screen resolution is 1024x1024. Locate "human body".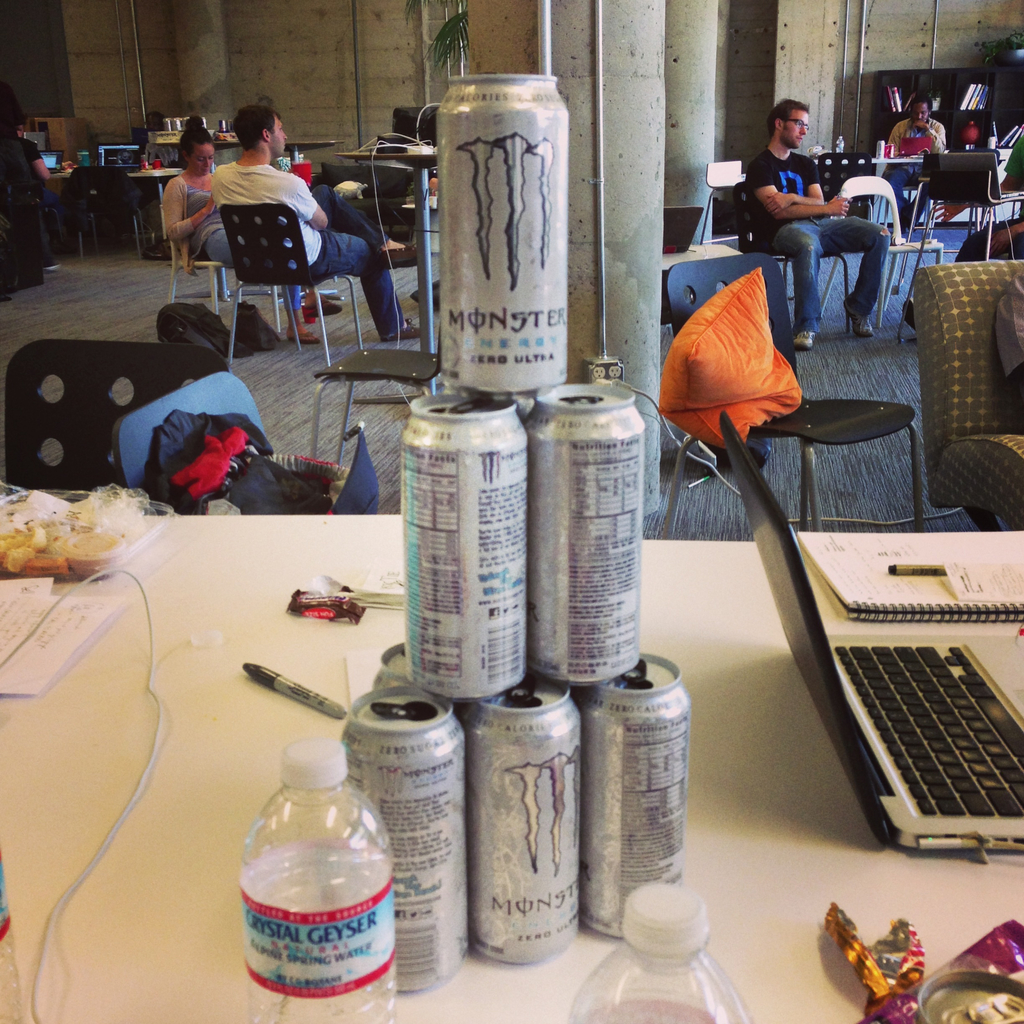
(24,138,71,241).
